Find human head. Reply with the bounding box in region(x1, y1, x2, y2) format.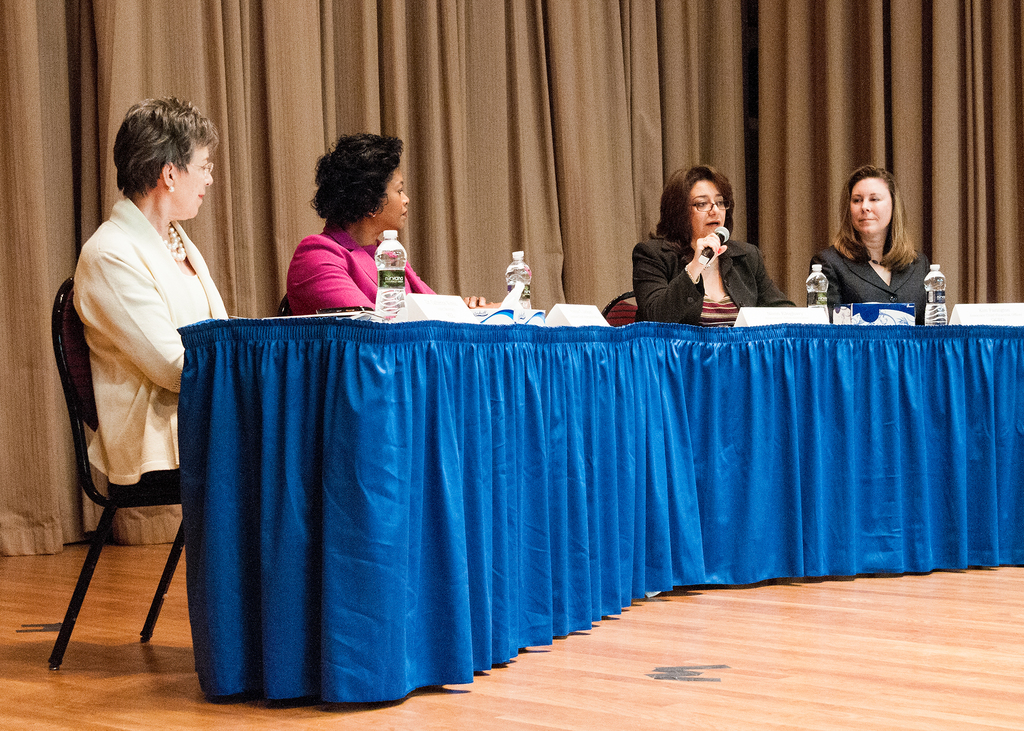
region(114, 97, 219, 217).
